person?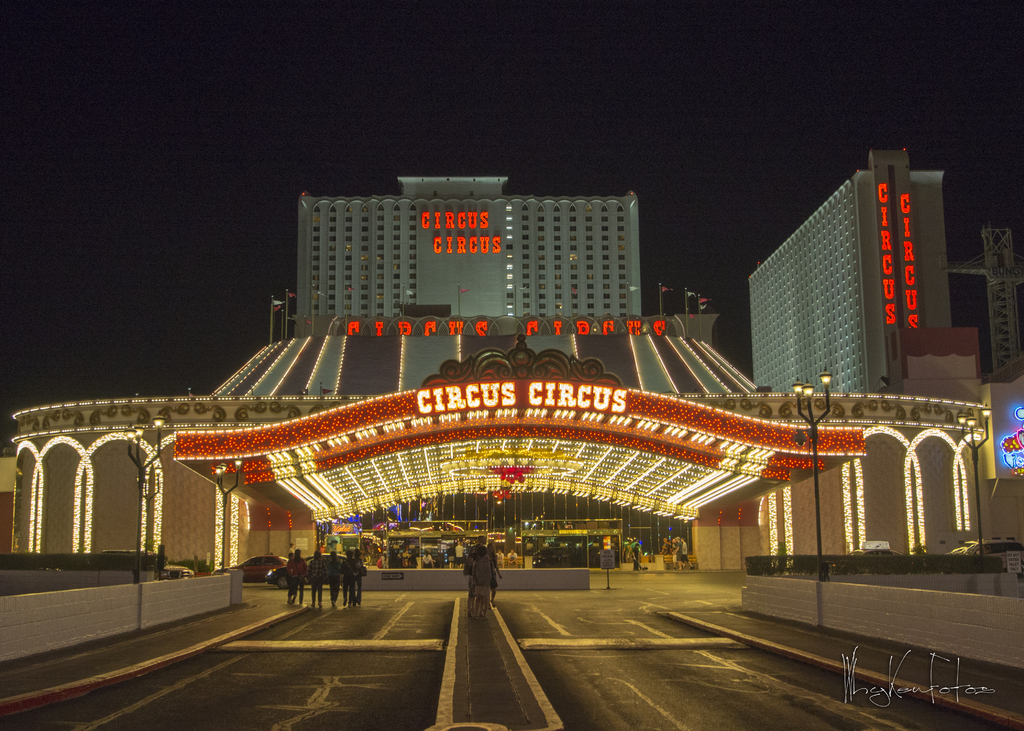
l=356, t=550, r=364, b=602
